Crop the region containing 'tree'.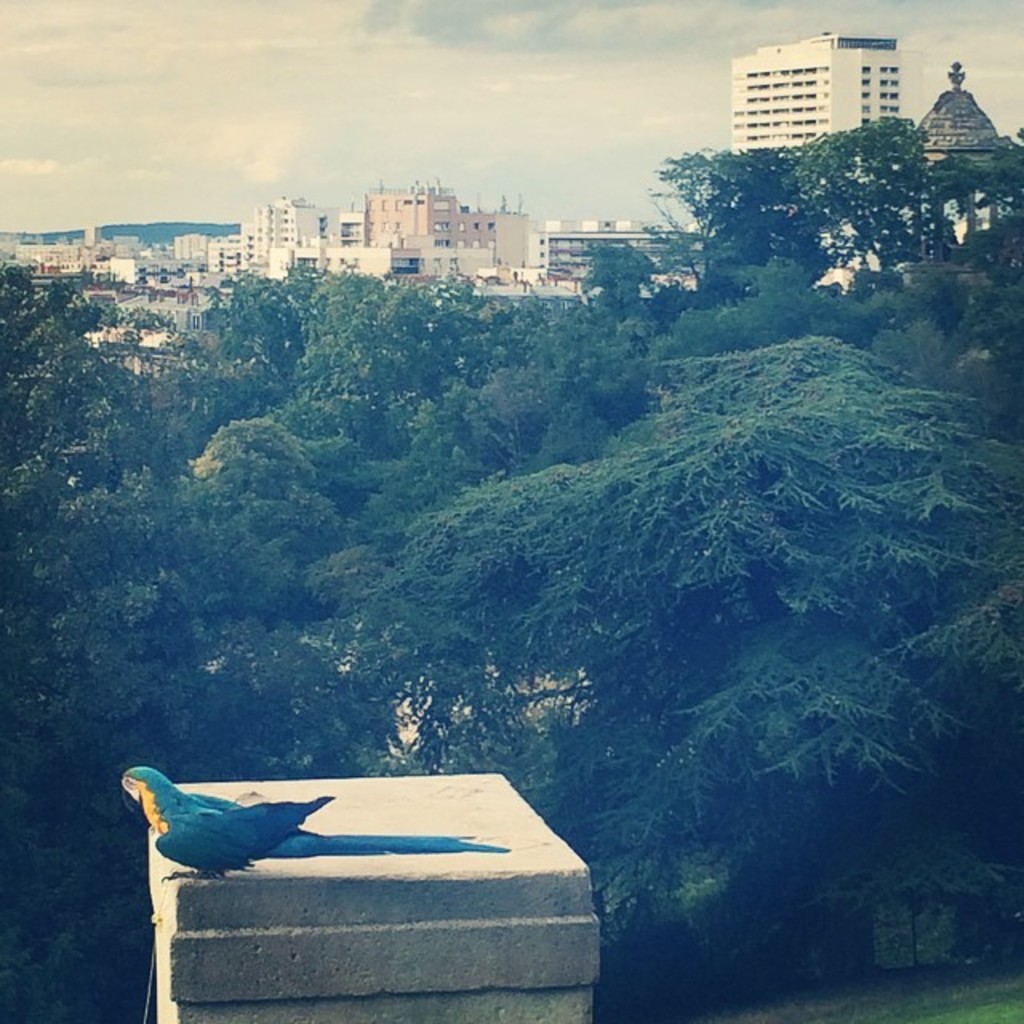
Crop region: bbox=(674, 146, 835, 301).
